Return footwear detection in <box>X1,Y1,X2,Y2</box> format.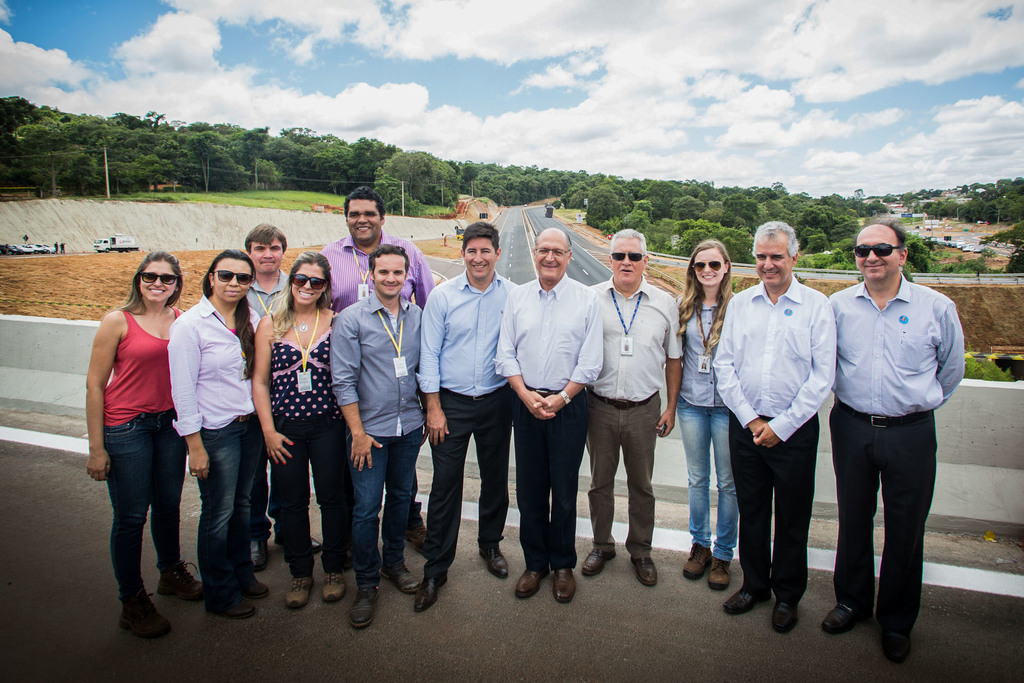
<box>582,544,616,572</box>.
